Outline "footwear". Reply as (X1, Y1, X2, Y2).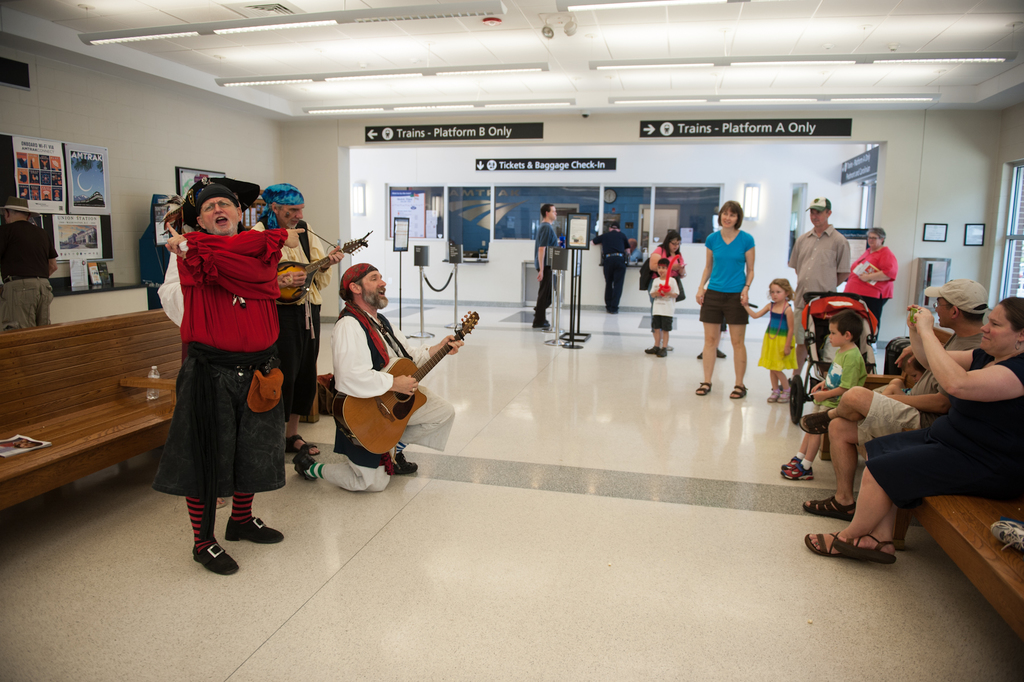
(642, 340, 664, 355).
